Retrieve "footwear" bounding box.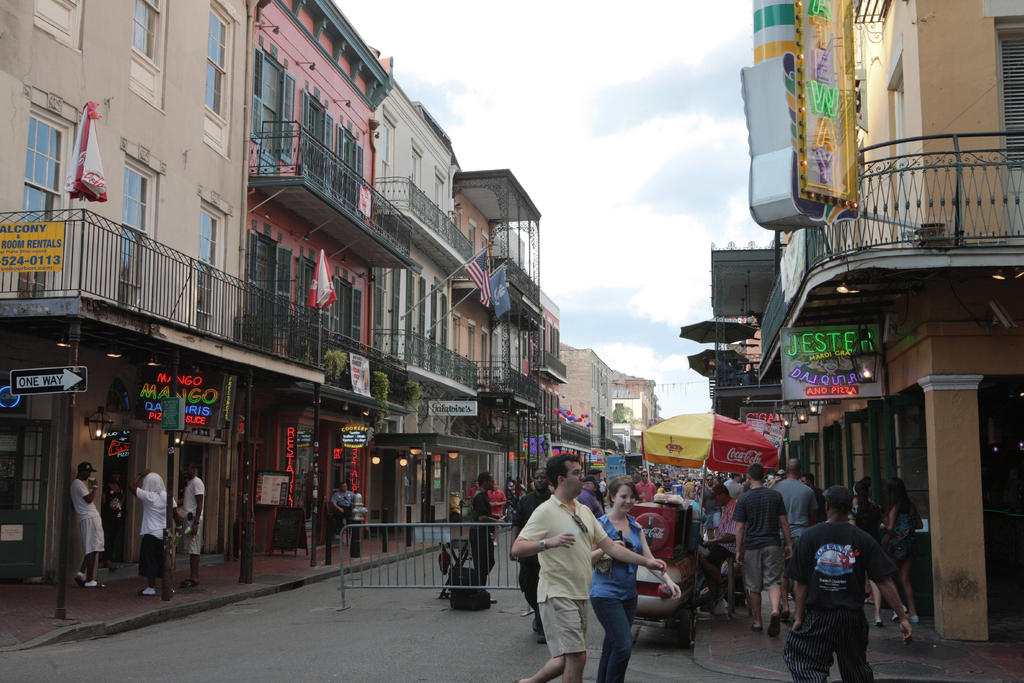
Bounding box: 907 615 916 624.
